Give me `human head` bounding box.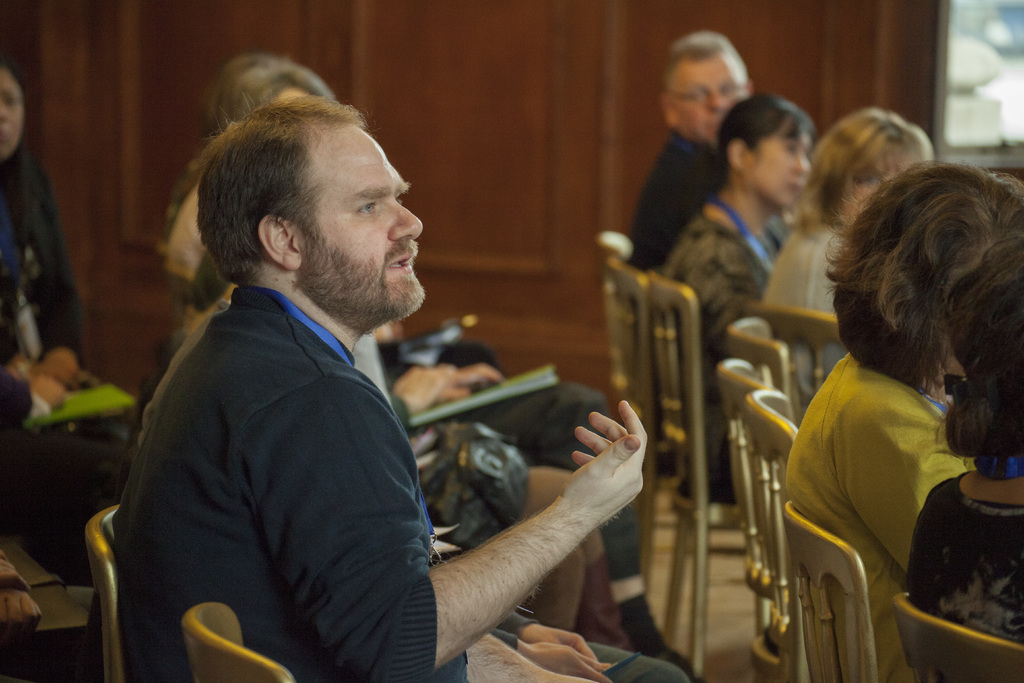
x1=192, y1=85, x2=430, y2=326.
